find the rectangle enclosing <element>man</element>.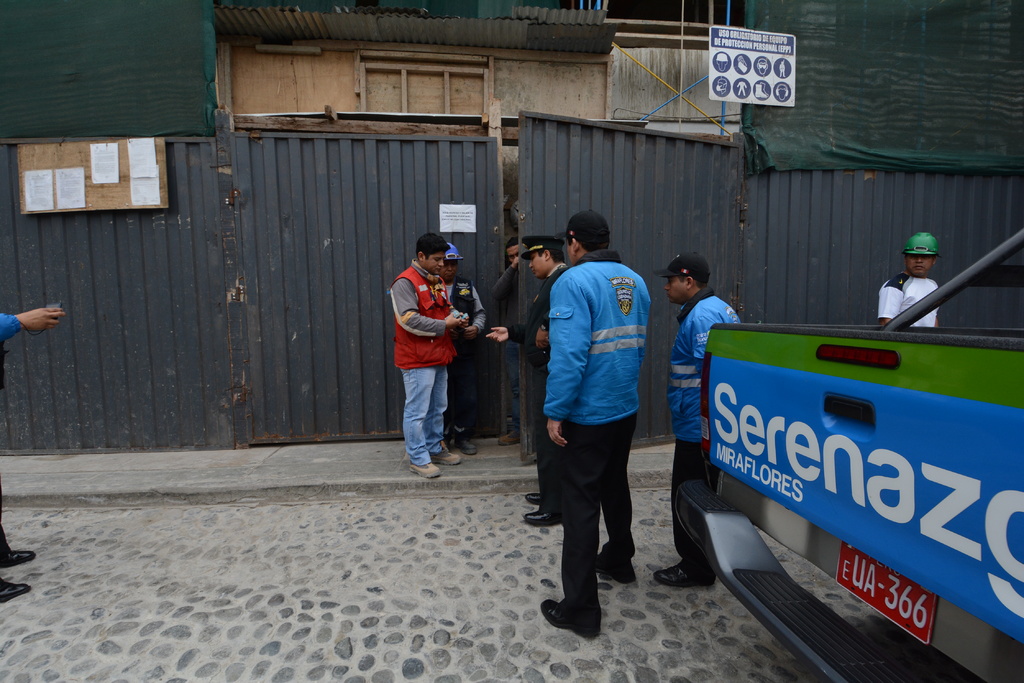
0 284 65 602.
